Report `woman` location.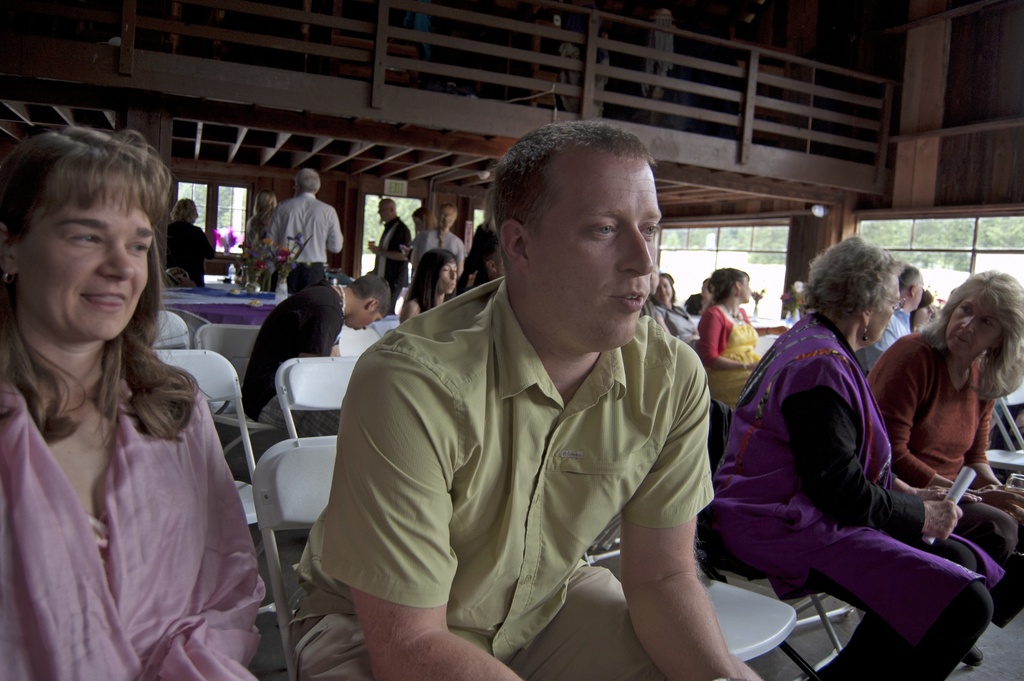
Report: x1=865 y1=269 x2=1023 y2=667.
